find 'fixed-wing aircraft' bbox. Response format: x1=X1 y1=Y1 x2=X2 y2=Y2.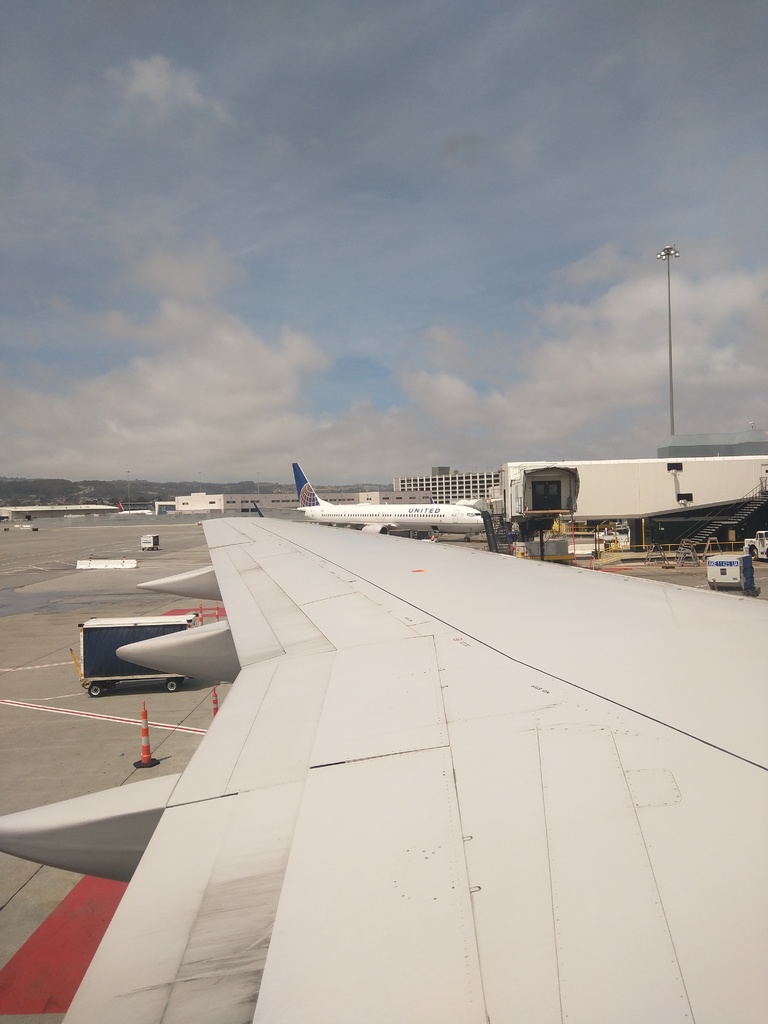
x1=0 y1=515 x2=767 y2=1023.
